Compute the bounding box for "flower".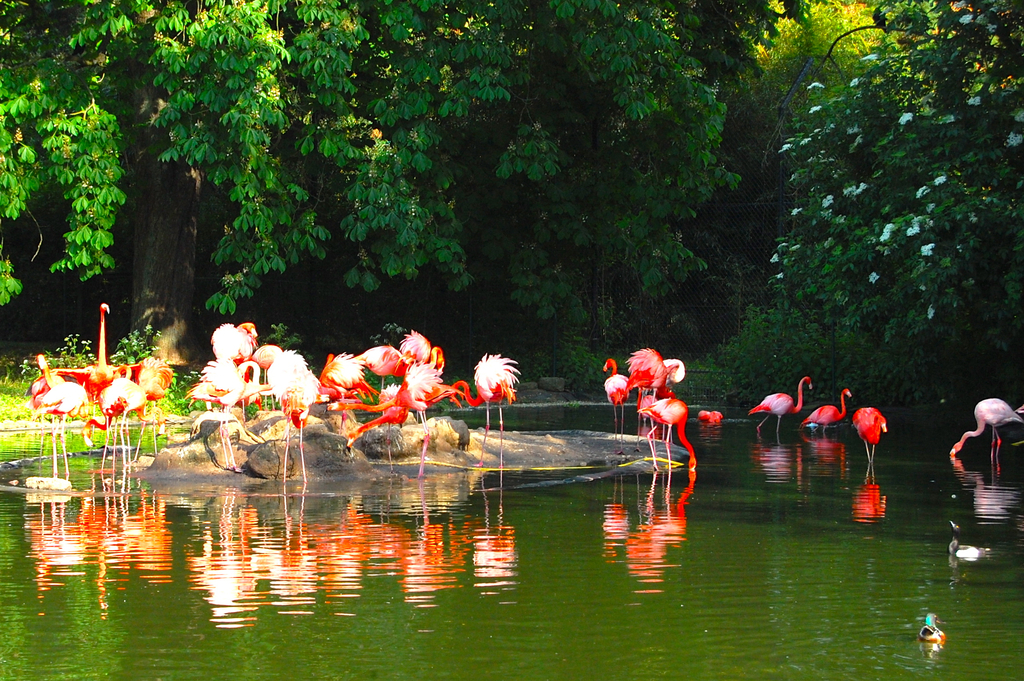
(899,110,915,123).
